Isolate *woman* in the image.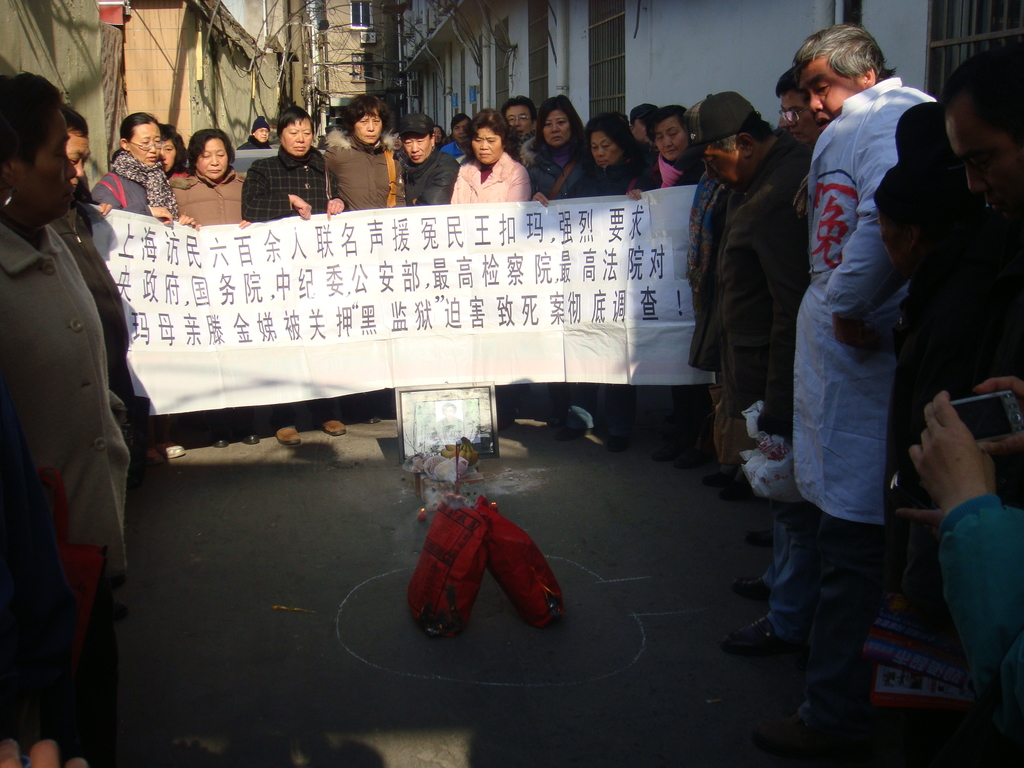
Isolated region: pyautogui.locateOnScreen(240, 102, 344, 223).
